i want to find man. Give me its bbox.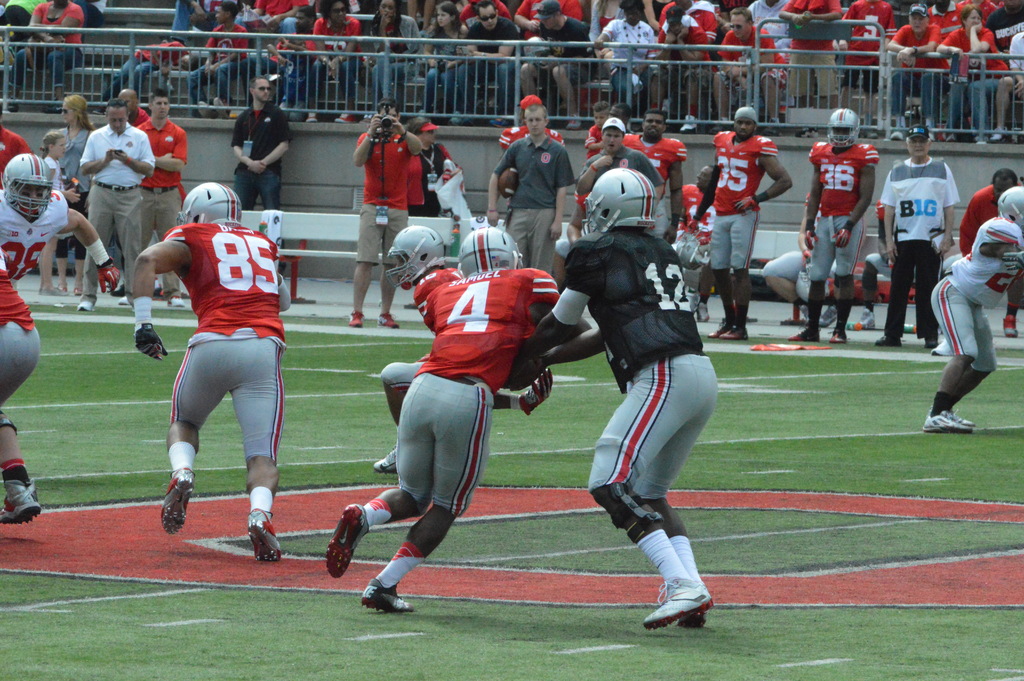
[x1=778, y1=0, x2=849, y2=106].
